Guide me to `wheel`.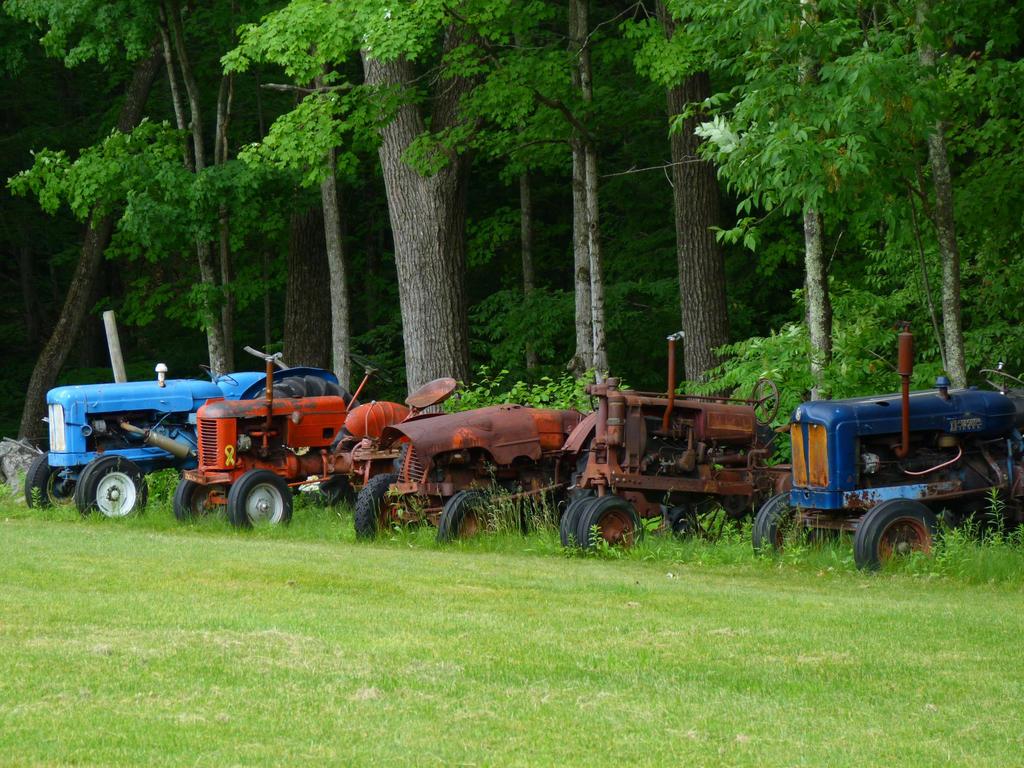
Guidance: x1=76 y1=457 x2=150 y2=512.
